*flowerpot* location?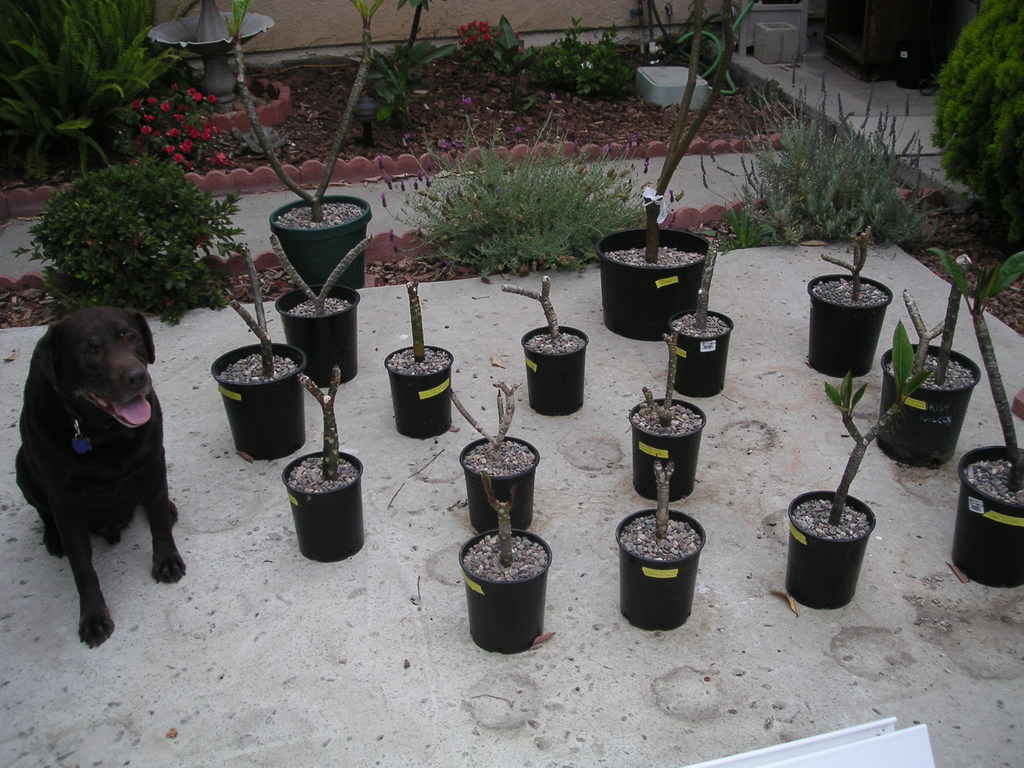
(597,227,712,339)
